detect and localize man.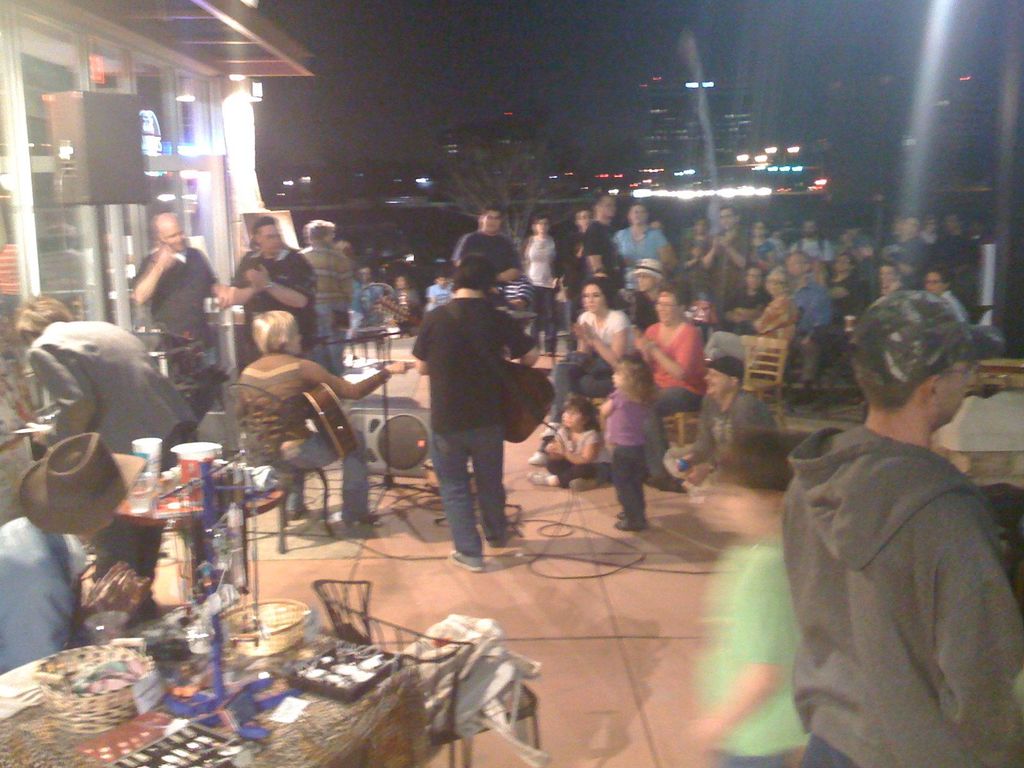
Localized at crop(298, 214, 356, 378).
